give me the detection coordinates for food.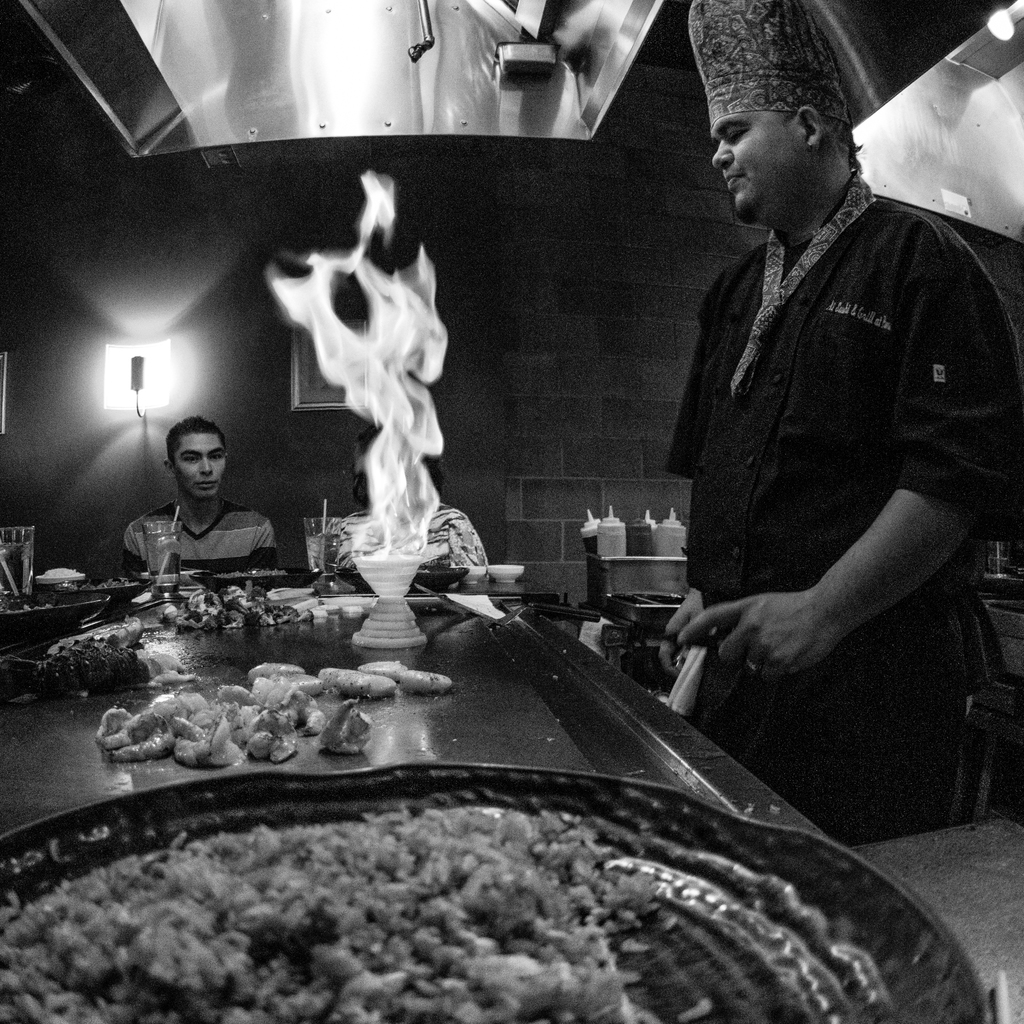
[left=0, top=584, right=460, bottom=772].
